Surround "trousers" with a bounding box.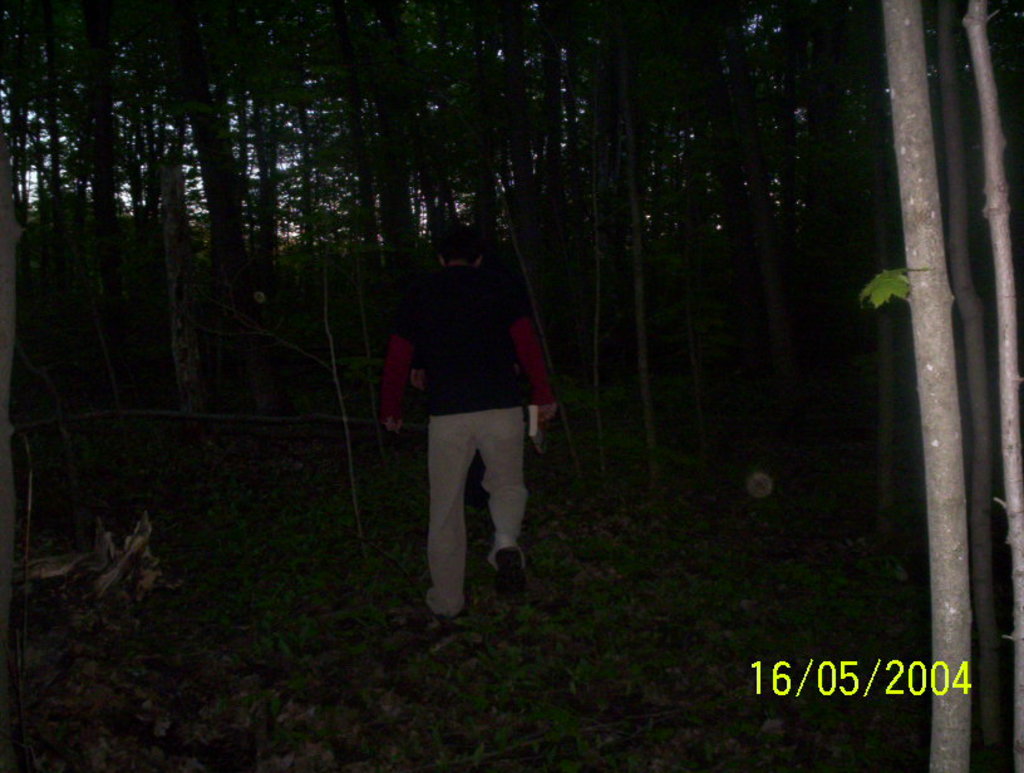
Rect(397, 400, 520, 597).
